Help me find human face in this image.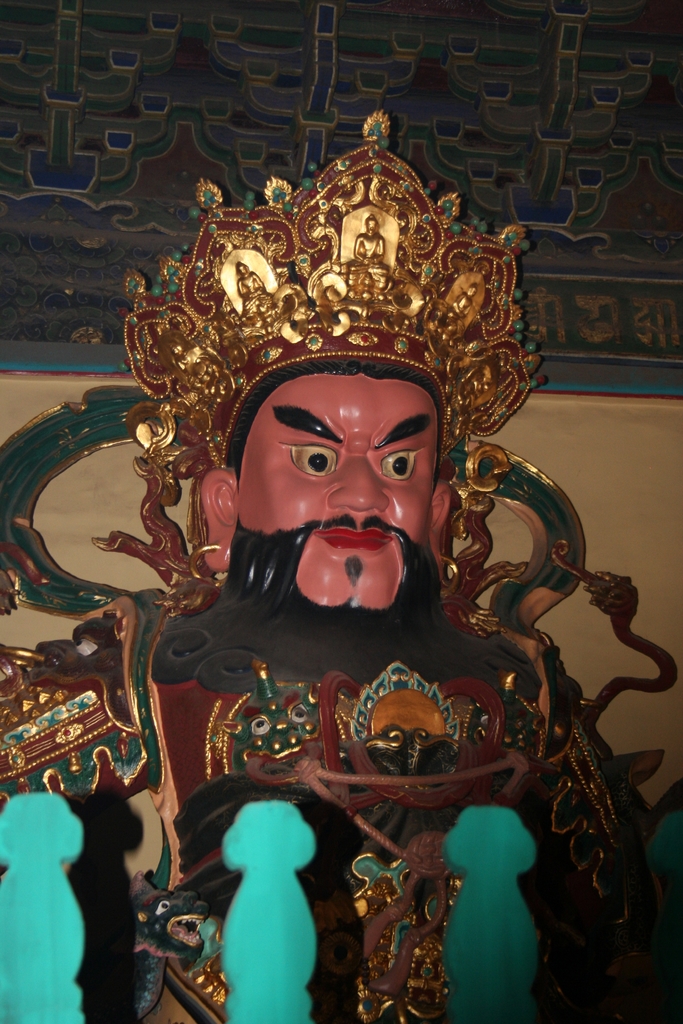
Found it: <bbox>167, 368, 509, 690</bbox>.
